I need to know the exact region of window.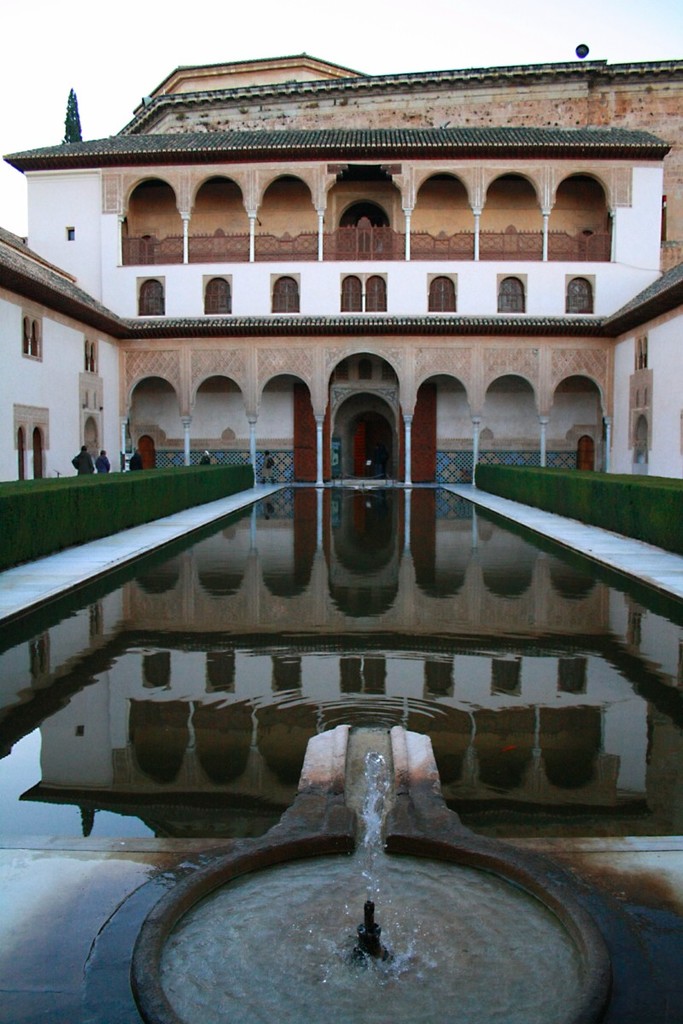
Region: (left=261, top=273, right=302, bottom=317).
